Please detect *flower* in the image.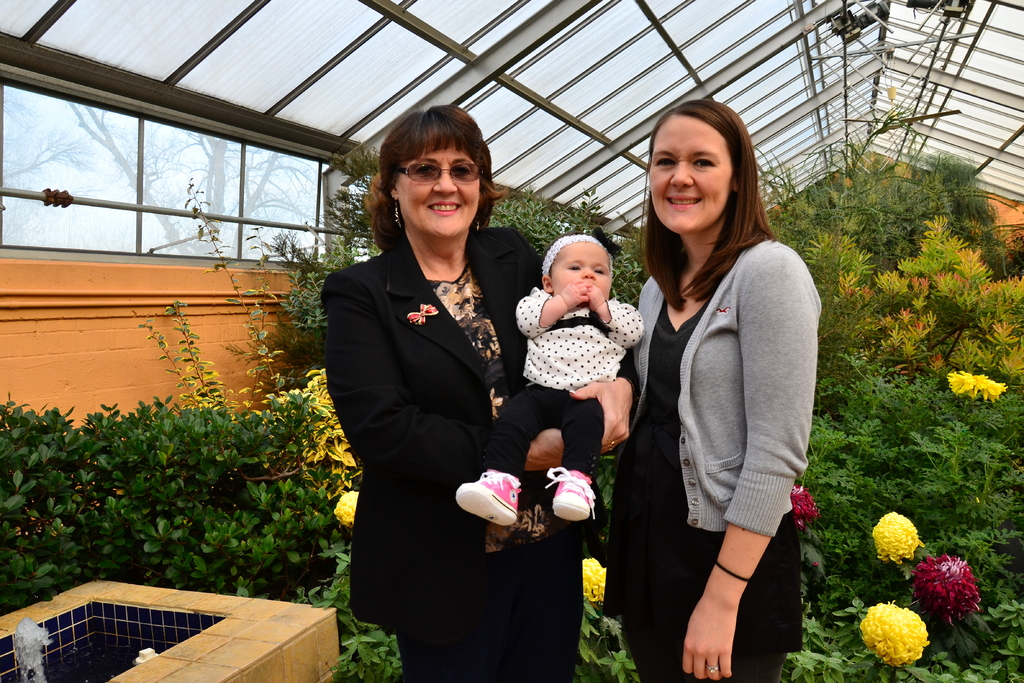
box(856, 600, 930, 668).
